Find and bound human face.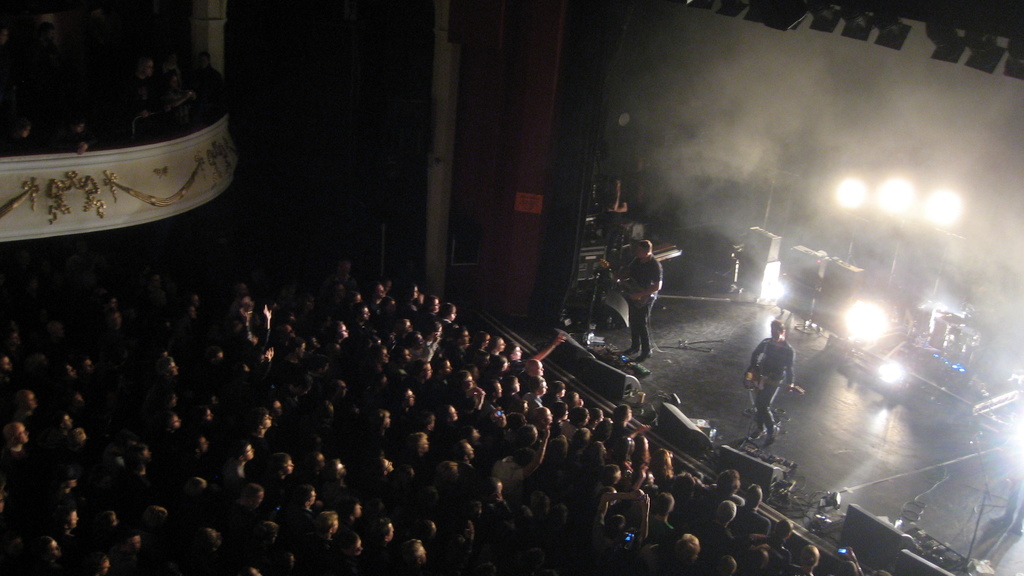
Bound: bbox=(637, 245, 648, 256).
